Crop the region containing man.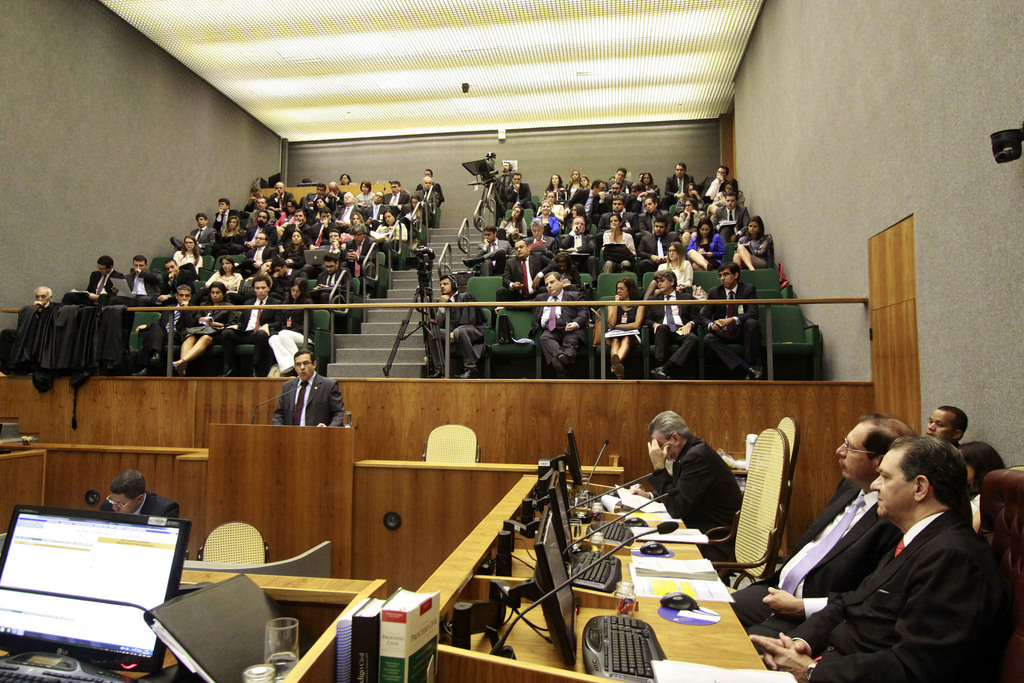
Crop region: [566,178,606,219].
